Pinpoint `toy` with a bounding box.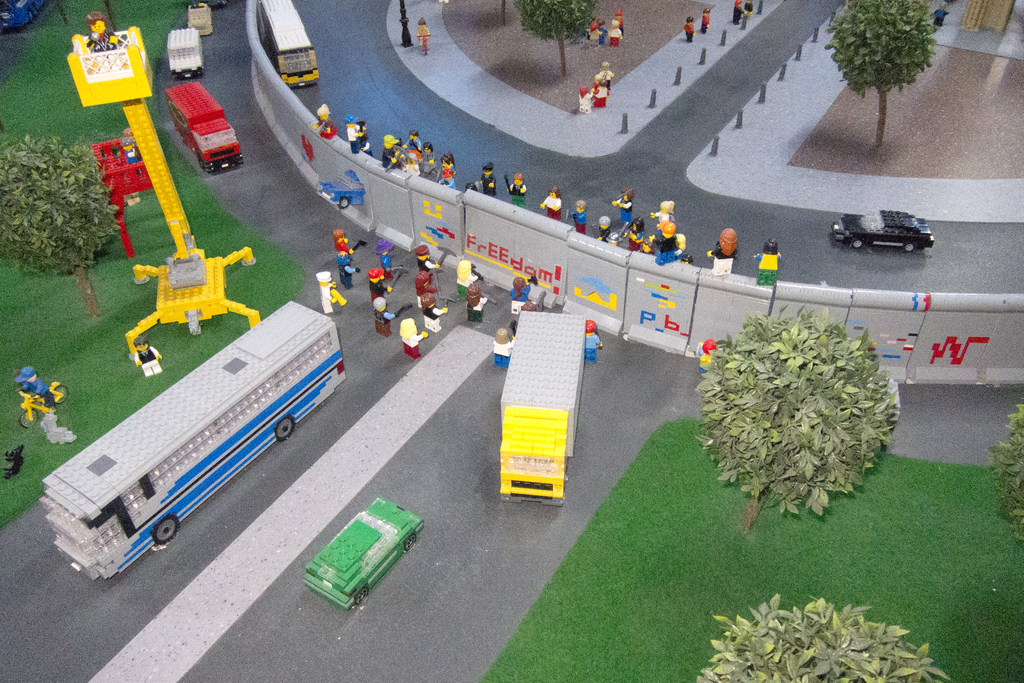
0:0:47:35.
